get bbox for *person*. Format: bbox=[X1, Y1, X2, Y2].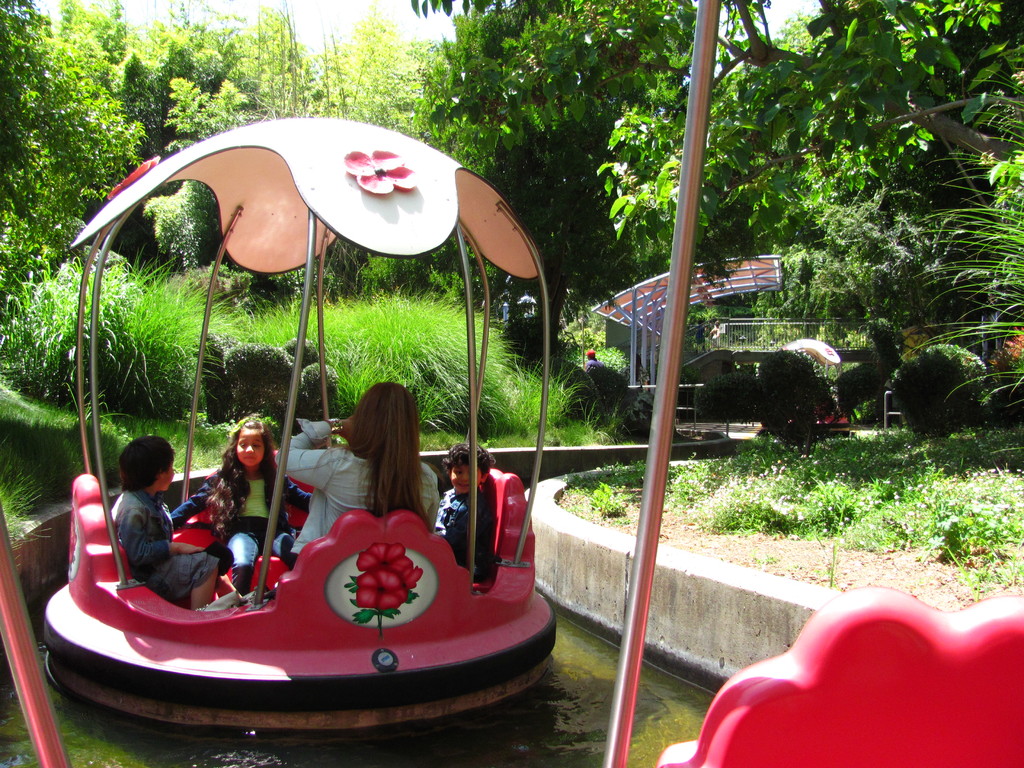
bbox=[196, 410, 299, 591].
